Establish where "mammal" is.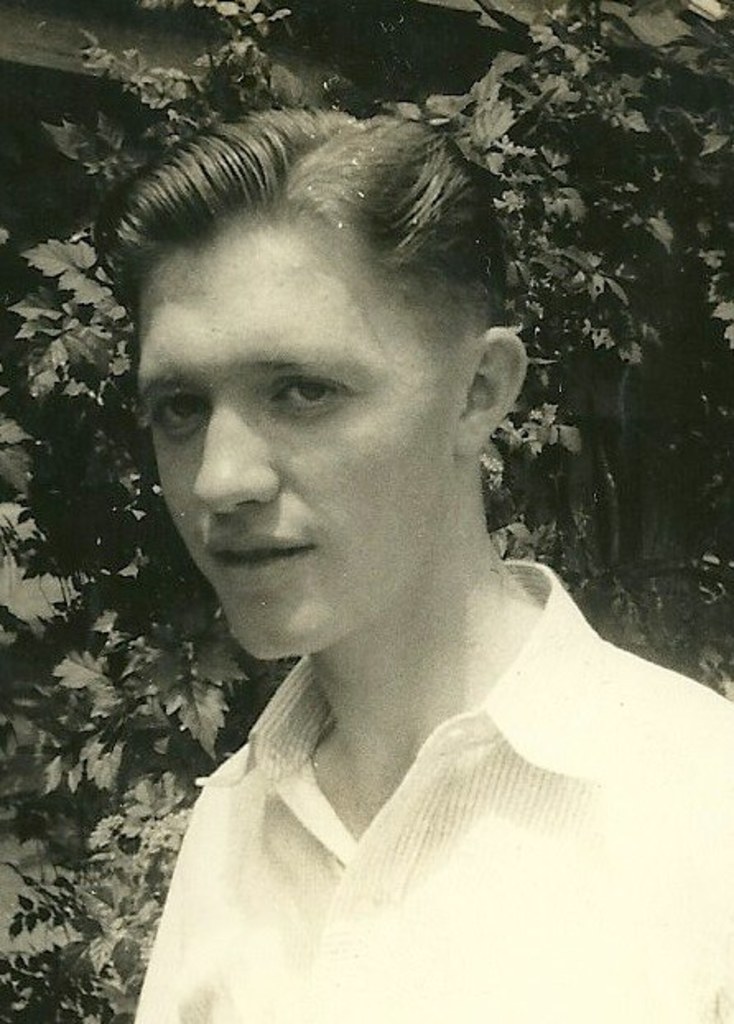
Established at left=61, top=119, right=719, bottom=986.
